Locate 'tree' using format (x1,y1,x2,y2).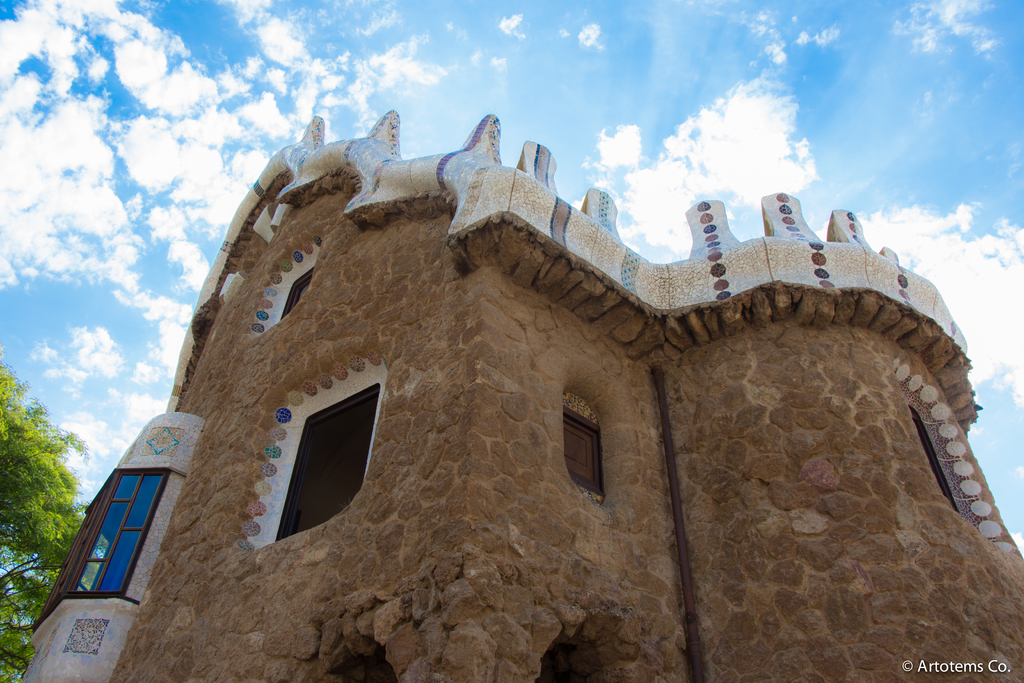
(8,372,84,596).
